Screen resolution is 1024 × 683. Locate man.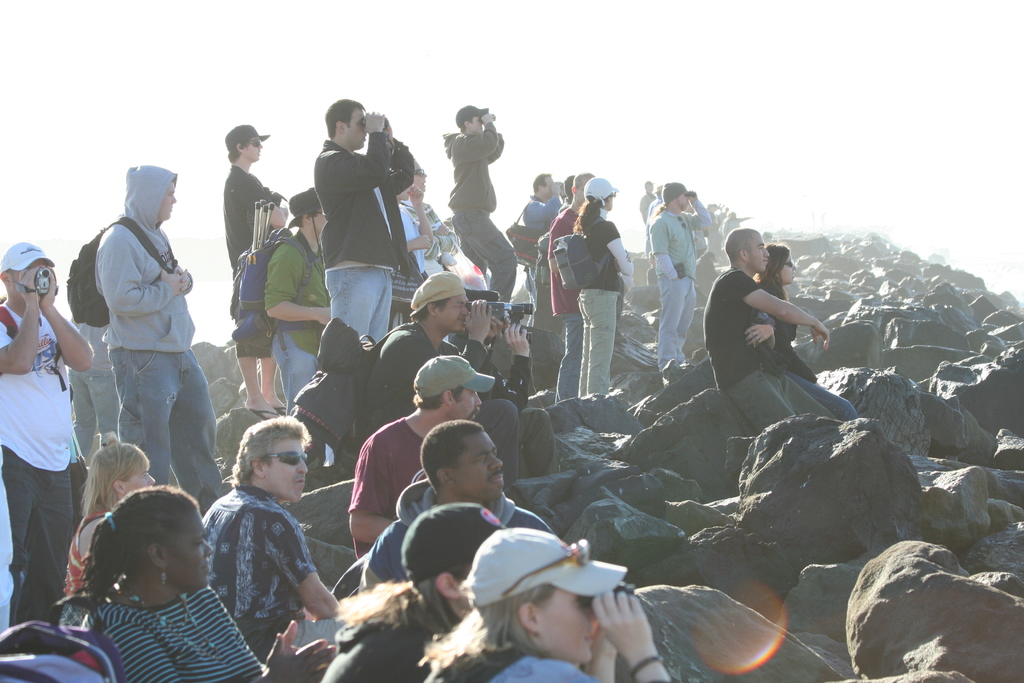
box(377, 278, 471, 424).
